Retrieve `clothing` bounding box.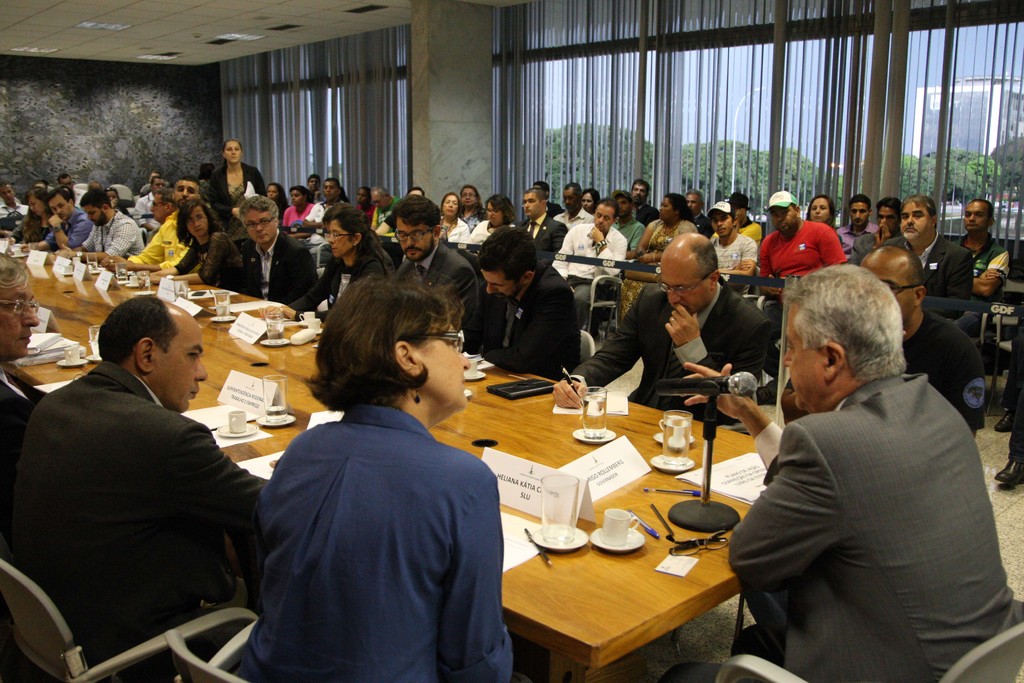
Bounding box: {"left": 126, "top": 207, "right": 196, "bottom": 277}.
